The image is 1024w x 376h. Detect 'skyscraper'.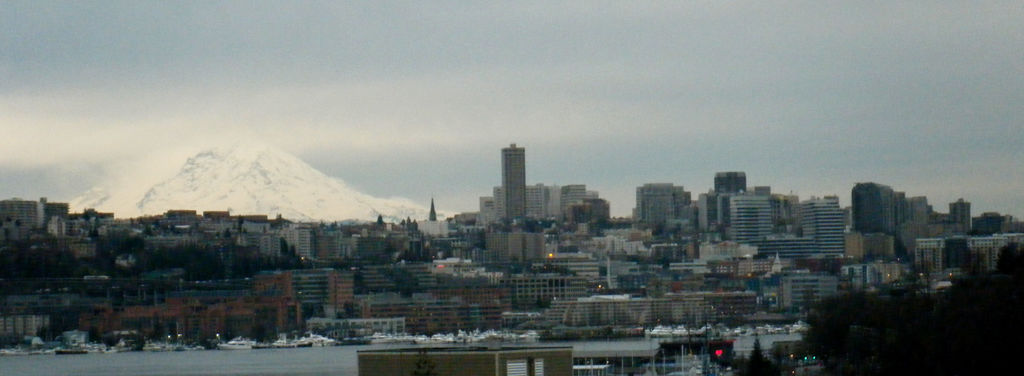
Detection: <box>501,144,531,224</box>.
